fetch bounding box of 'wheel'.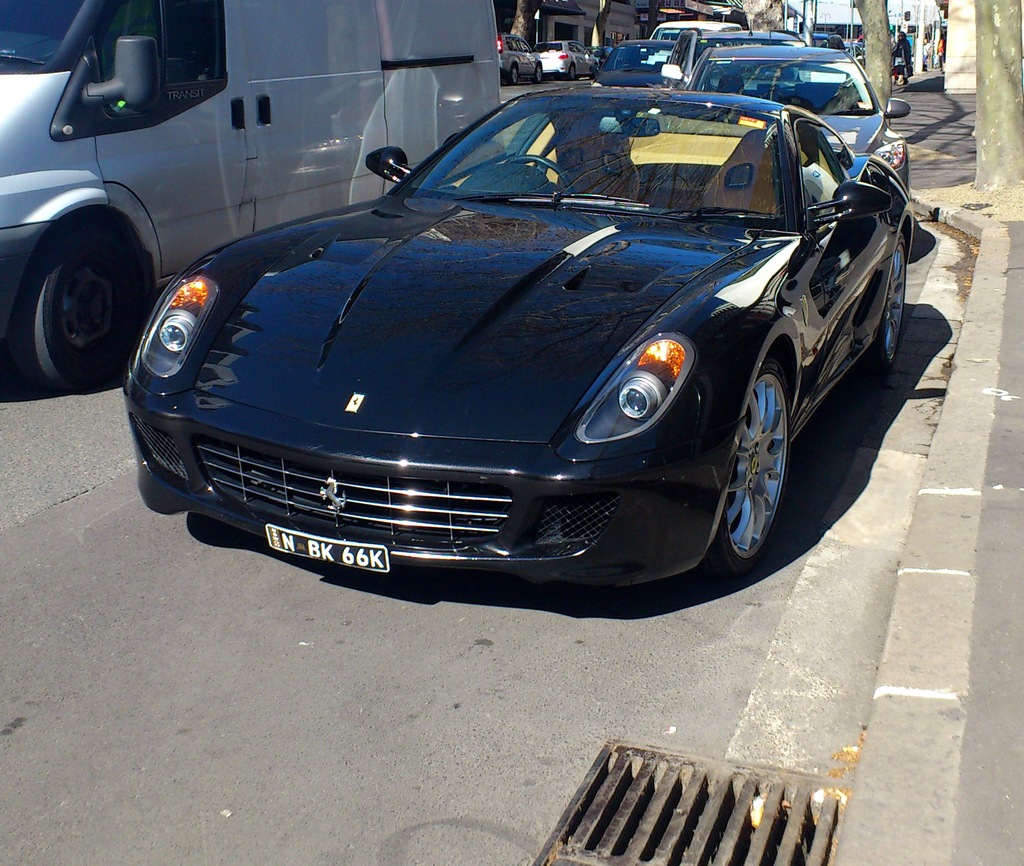
Bbox: detection(704, 354, 787, 584).
